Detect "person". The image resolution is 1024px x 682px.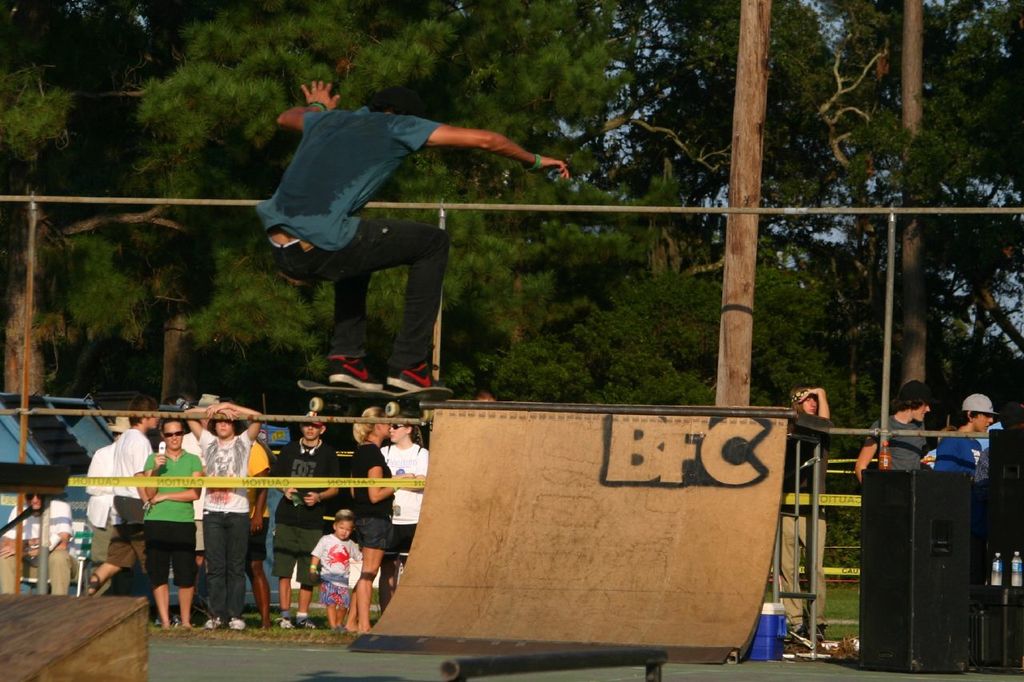
341,397,390,639.
